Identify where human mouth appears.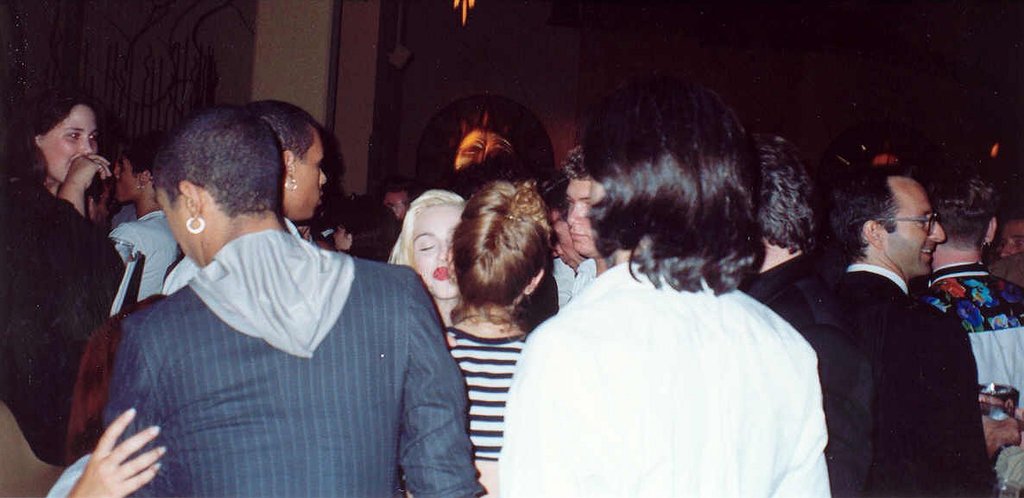
Appears at (435, 267, 453, 280).
